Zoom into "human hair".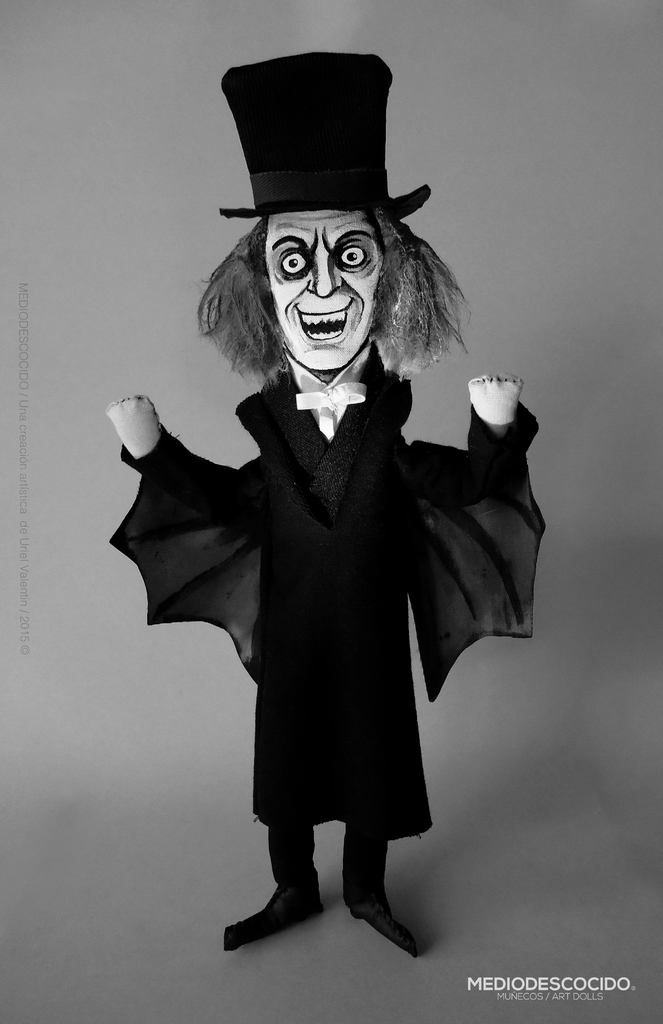
Zoom target: Rect(200, 186, 445, 370).
